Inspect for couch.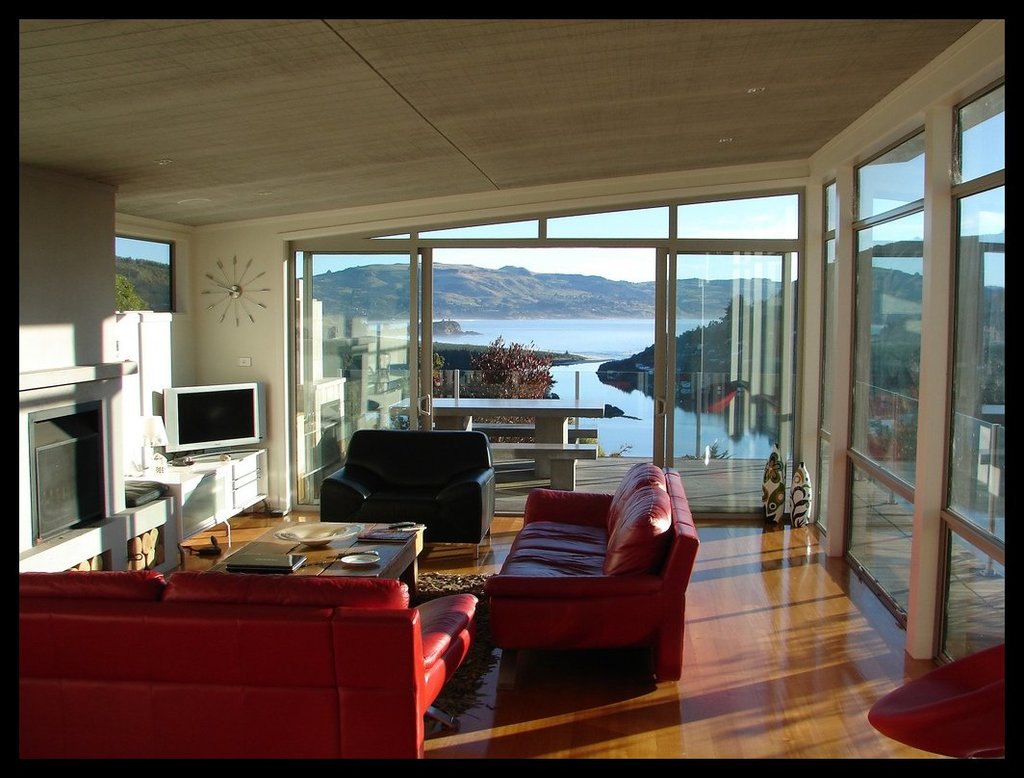
Inspection: [x1=16, y1=568, x2=480, y2=758].
